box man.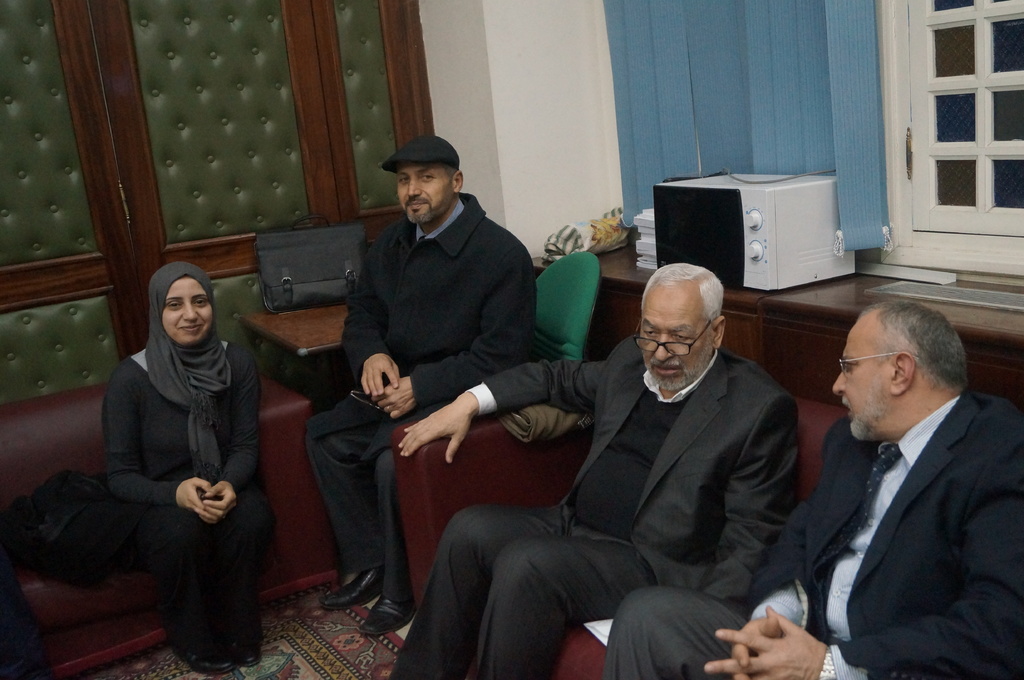
bbox=(398, 267, 824, 679).
